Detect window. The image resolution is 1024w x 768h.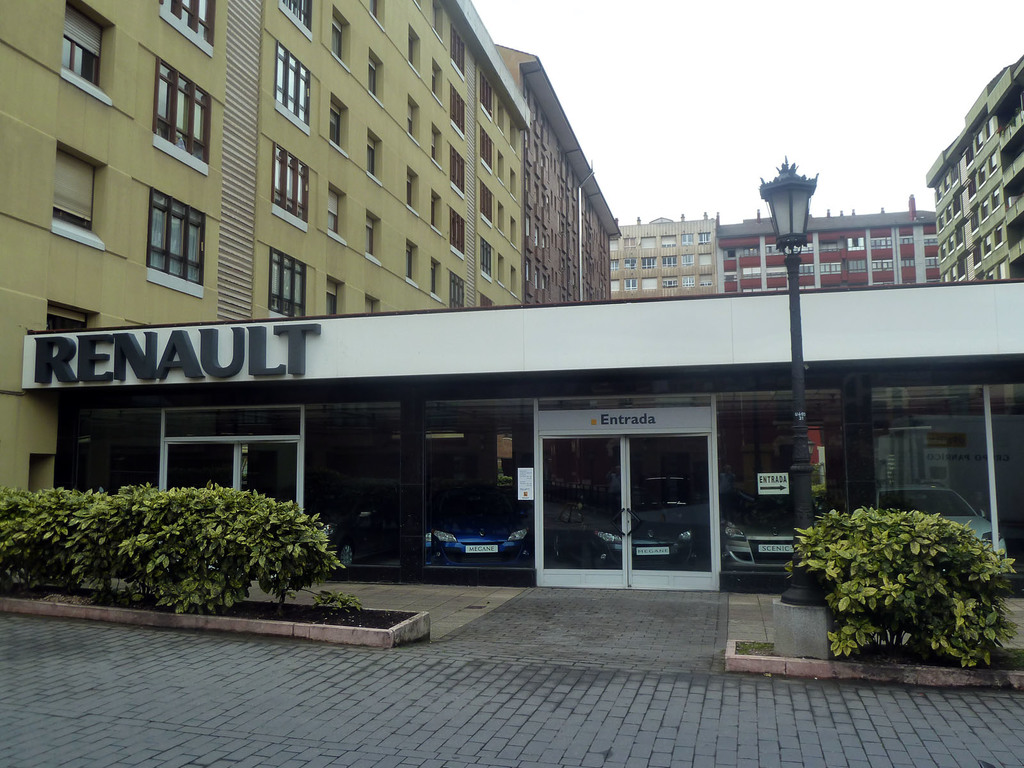
bbox=[366, 294, 380, 315].
